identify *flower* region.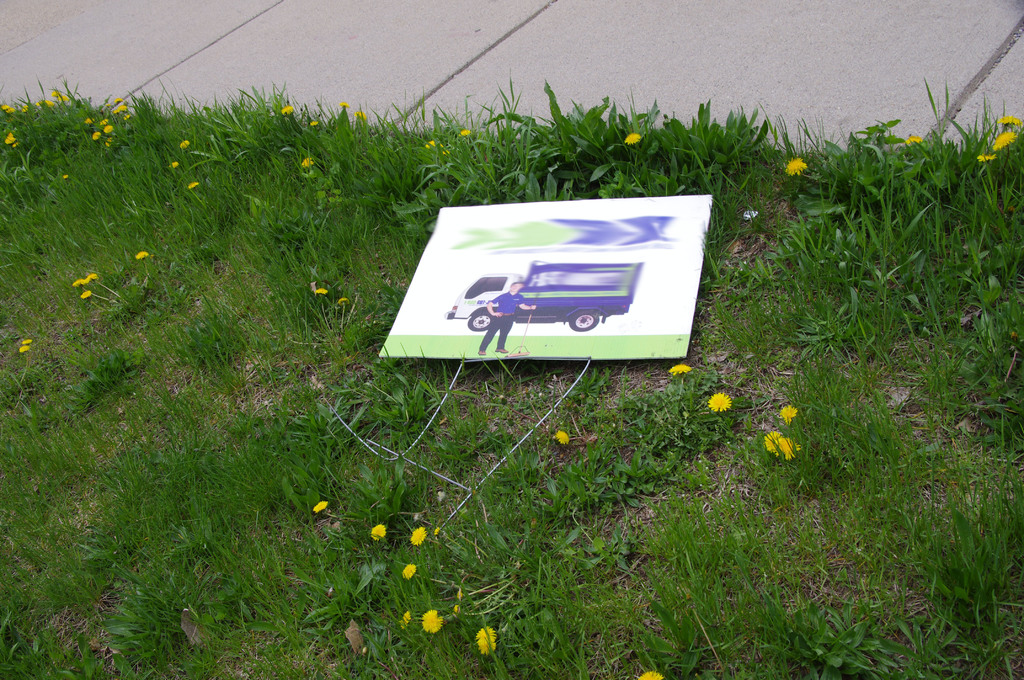
Region: x1=550 y1=432 x2=573 y2=444.
